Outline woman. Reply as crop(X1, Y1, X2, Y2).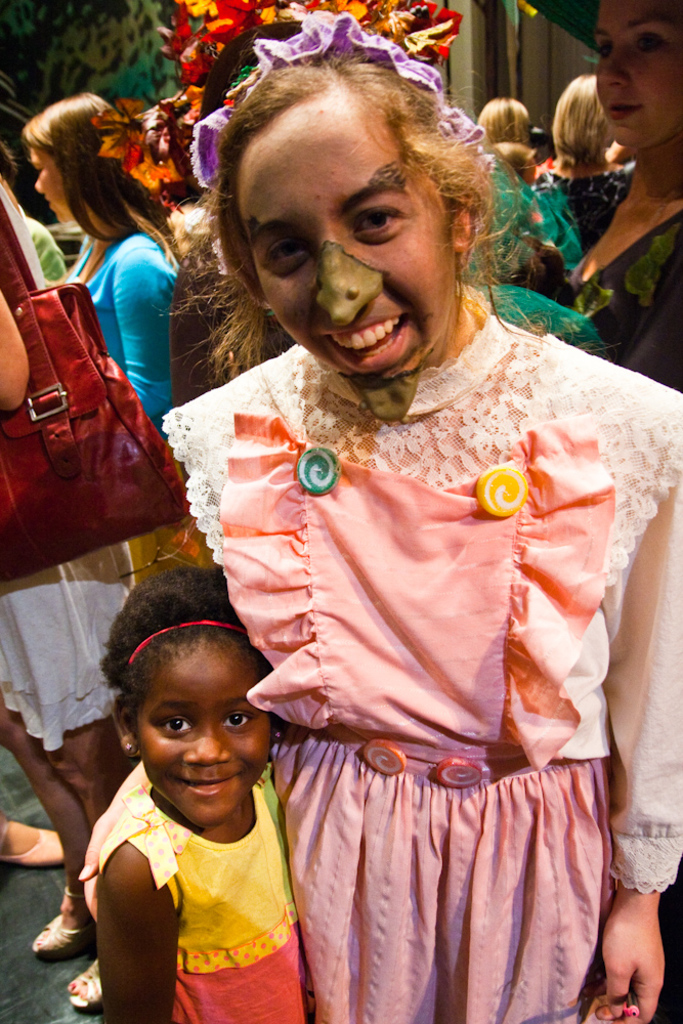
crop(535, 71, 632, 348).
